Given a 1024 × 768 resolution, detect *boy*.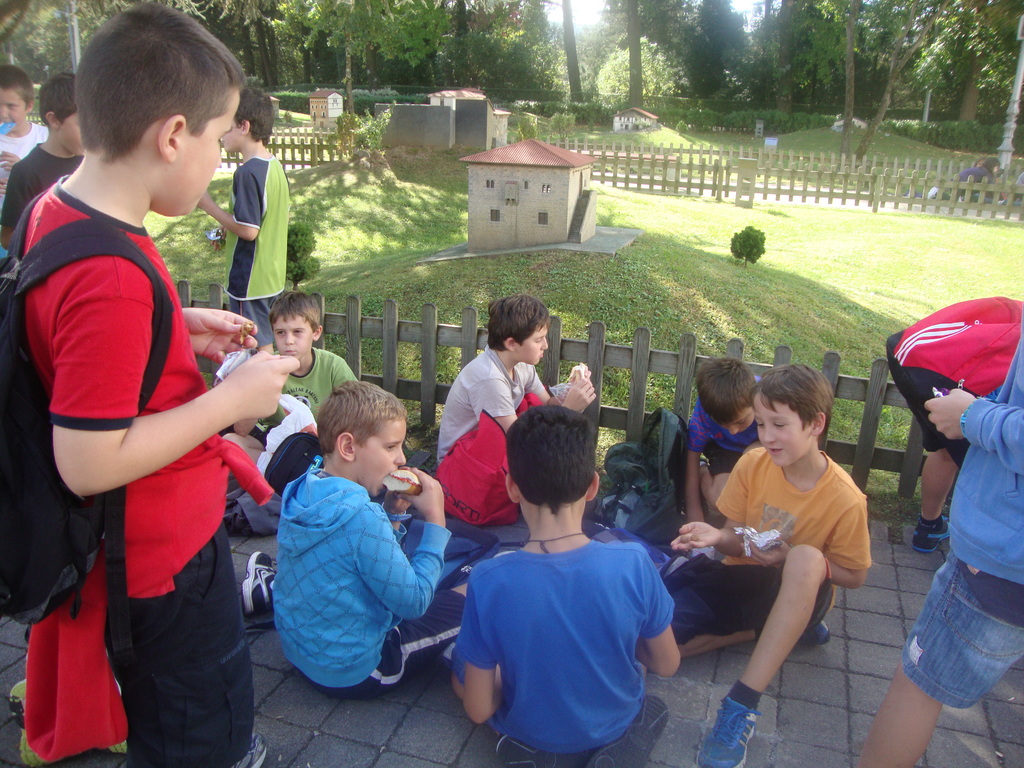
rect(683, 355, 764, 521).
